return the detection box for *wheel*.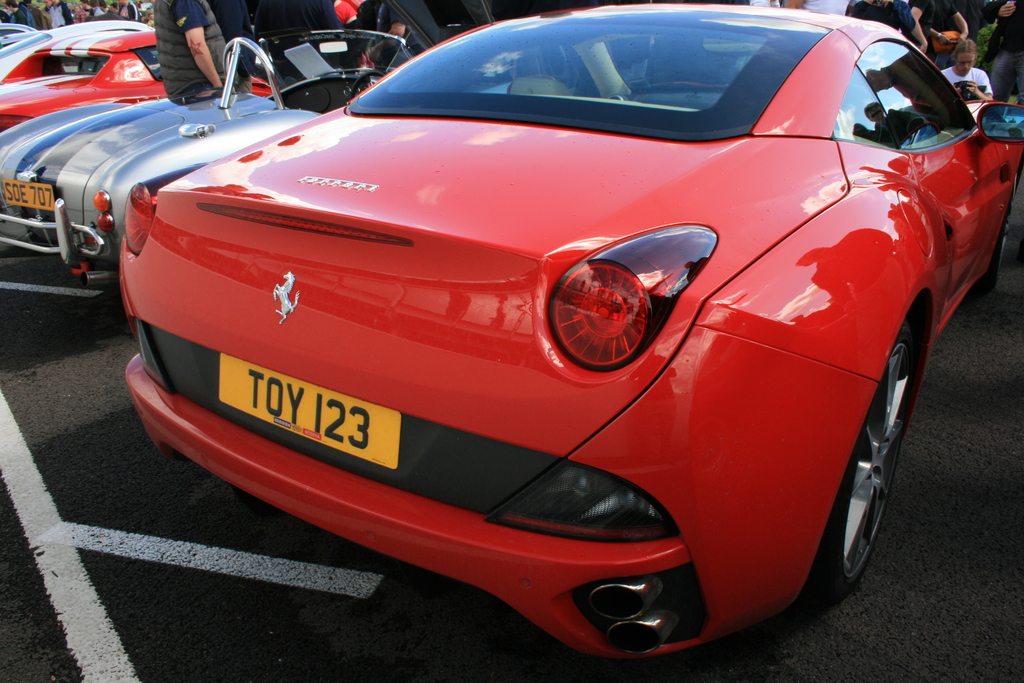
820/384/909/602.
